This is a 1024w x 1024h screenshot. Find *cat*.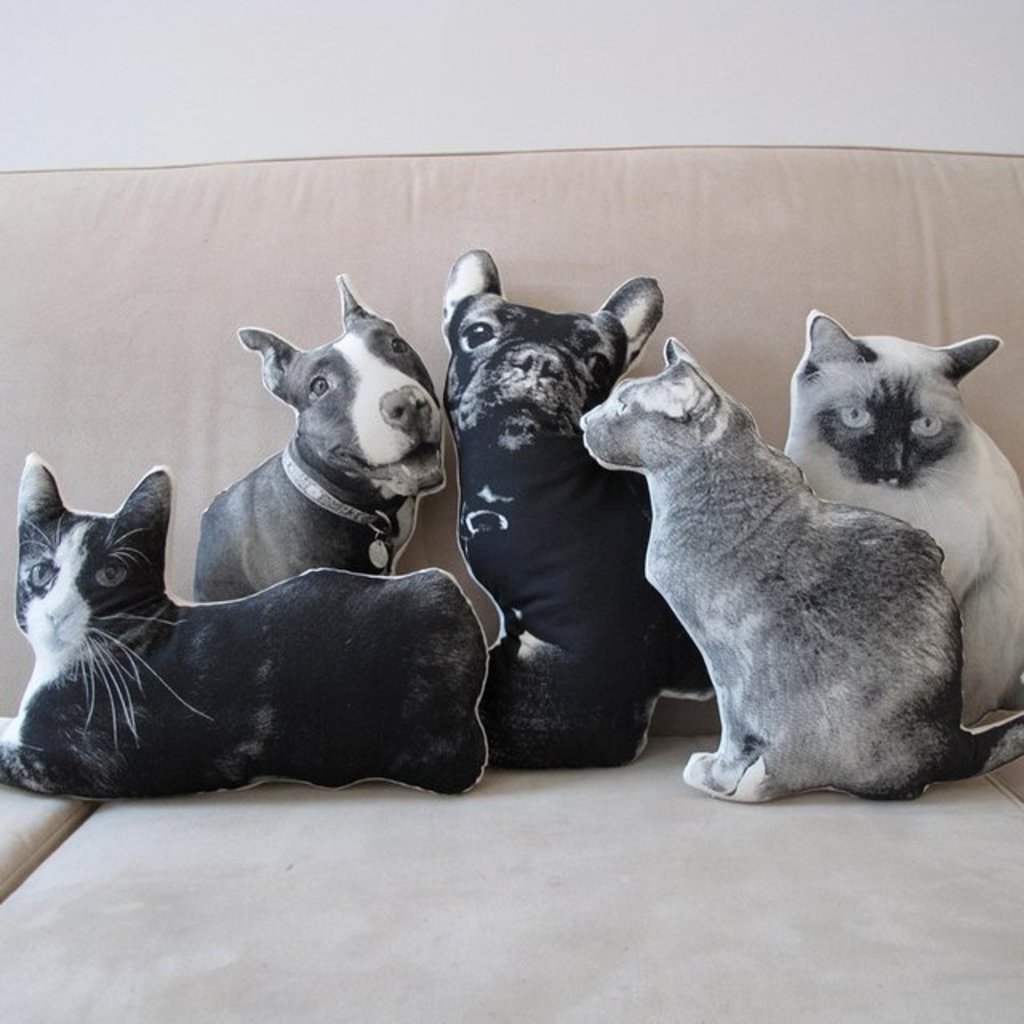
Bounding box: box(579, 331, 1022, 808).
